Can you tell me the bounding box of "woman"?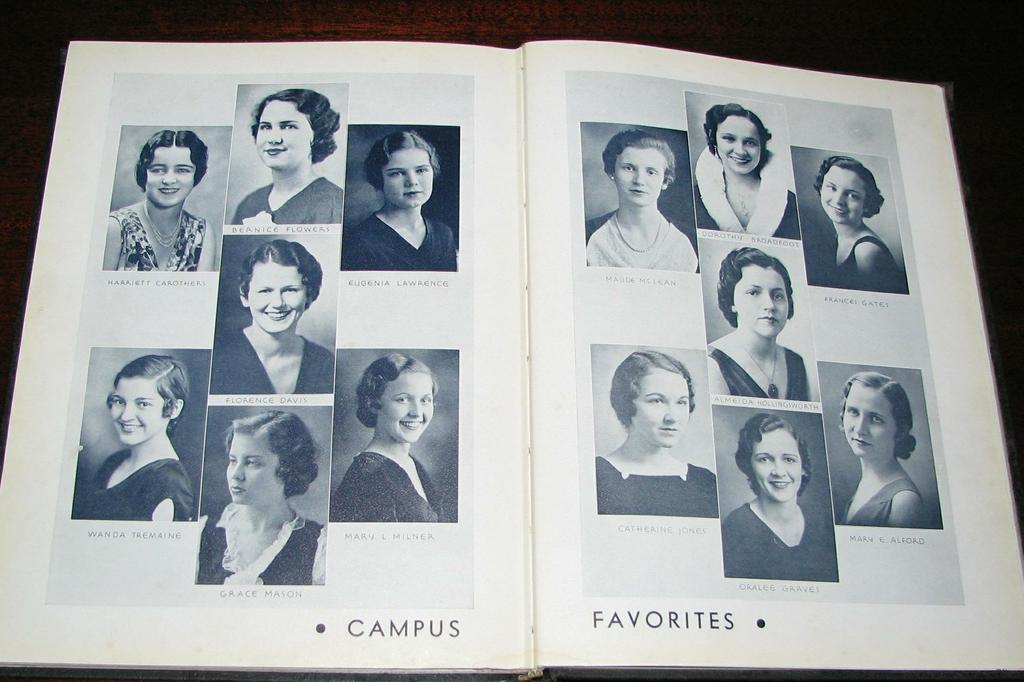
x1=212, y1=239, x2=336, y2=393.
